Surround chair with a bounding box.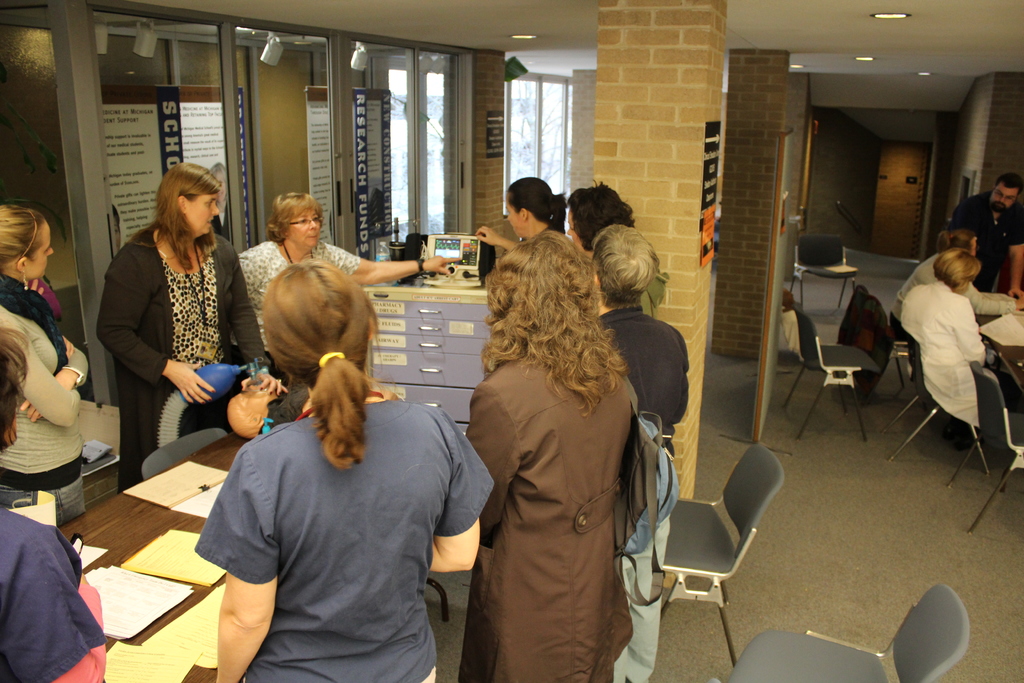
[x1=788, y1=232, x2=859, y2=311].
